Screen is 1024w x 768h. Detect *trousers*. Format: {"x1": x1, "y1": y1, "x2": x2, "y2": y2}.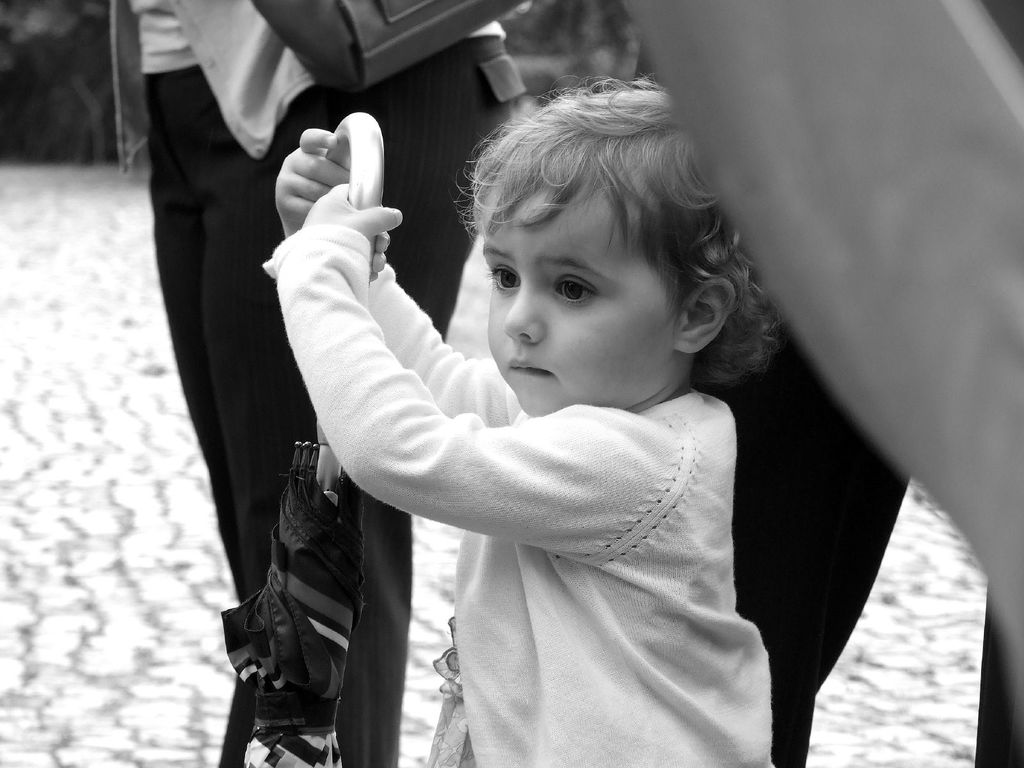
{"x1": 147, "y1": 29, "x2": 528, "y2": 755}.
